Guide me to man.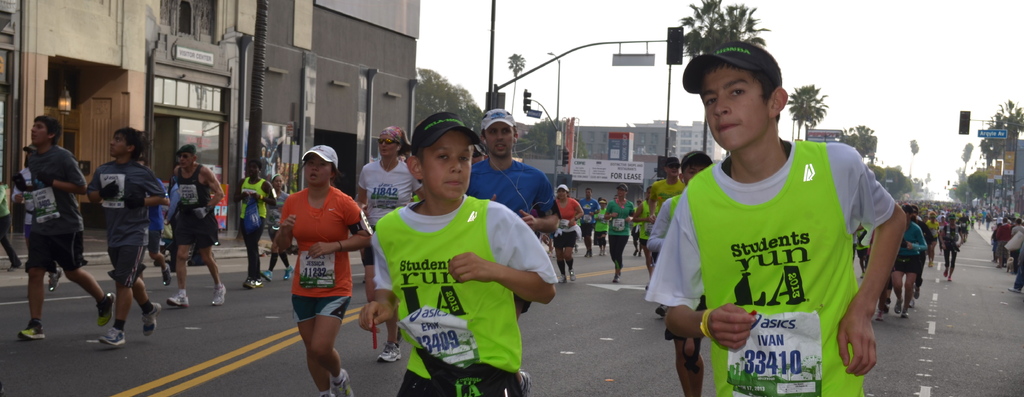
Guidance: [left=995, top=217, right=1011, bottom=269].
